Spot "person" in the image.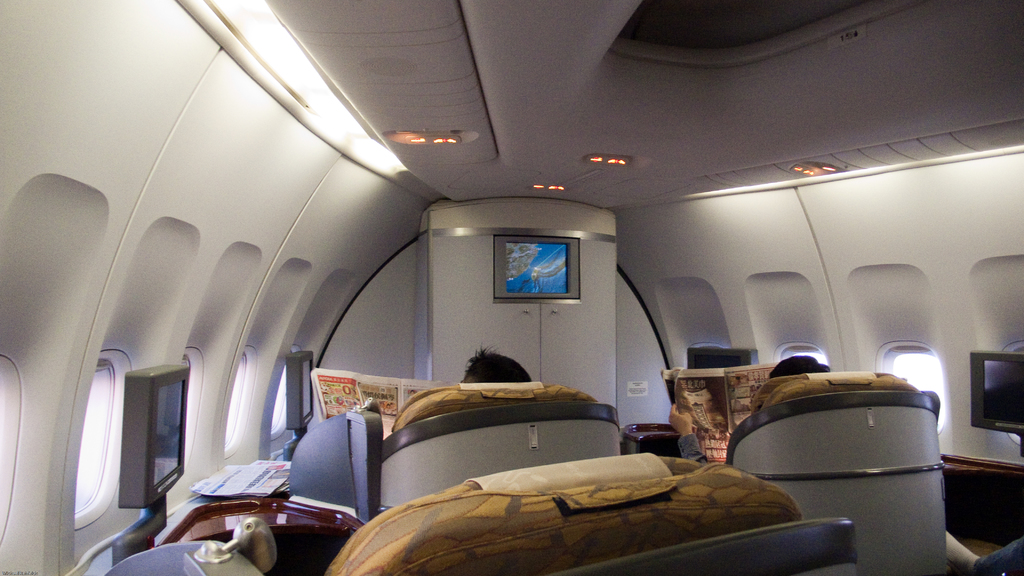
"person" found at detection(939, 537, 1023, 575).
